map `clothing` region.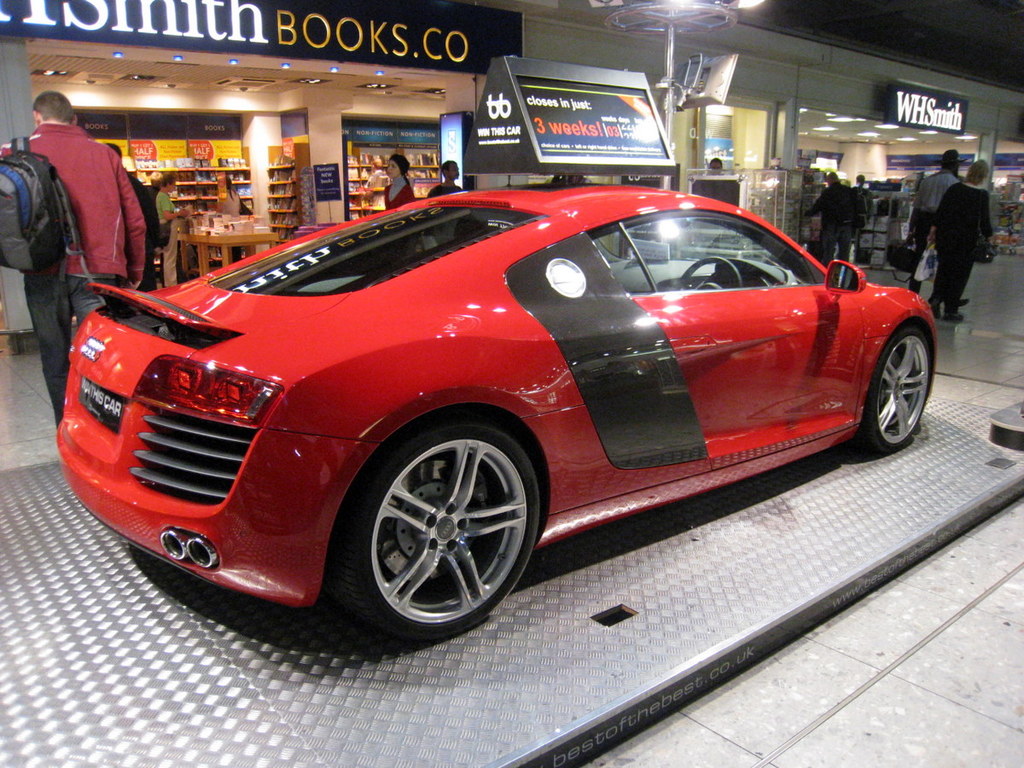
Mapped to 933/177/990/320.
